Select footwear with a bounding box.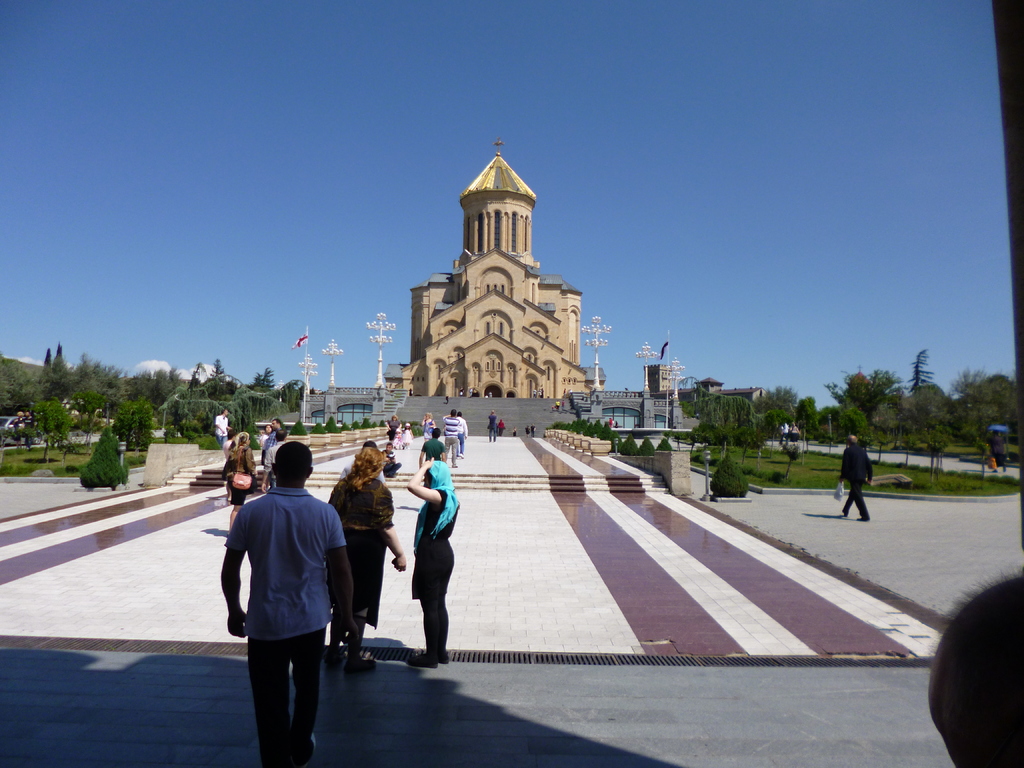
Rect(408, 651, 436, 668).
